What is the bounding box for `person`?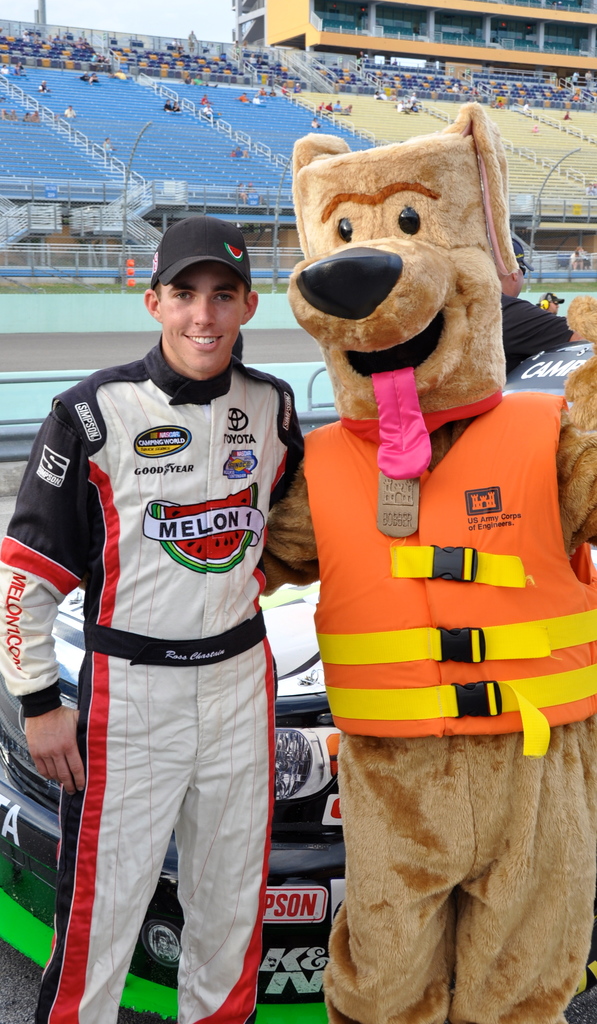
BBox(566, 67, 579, 83).
